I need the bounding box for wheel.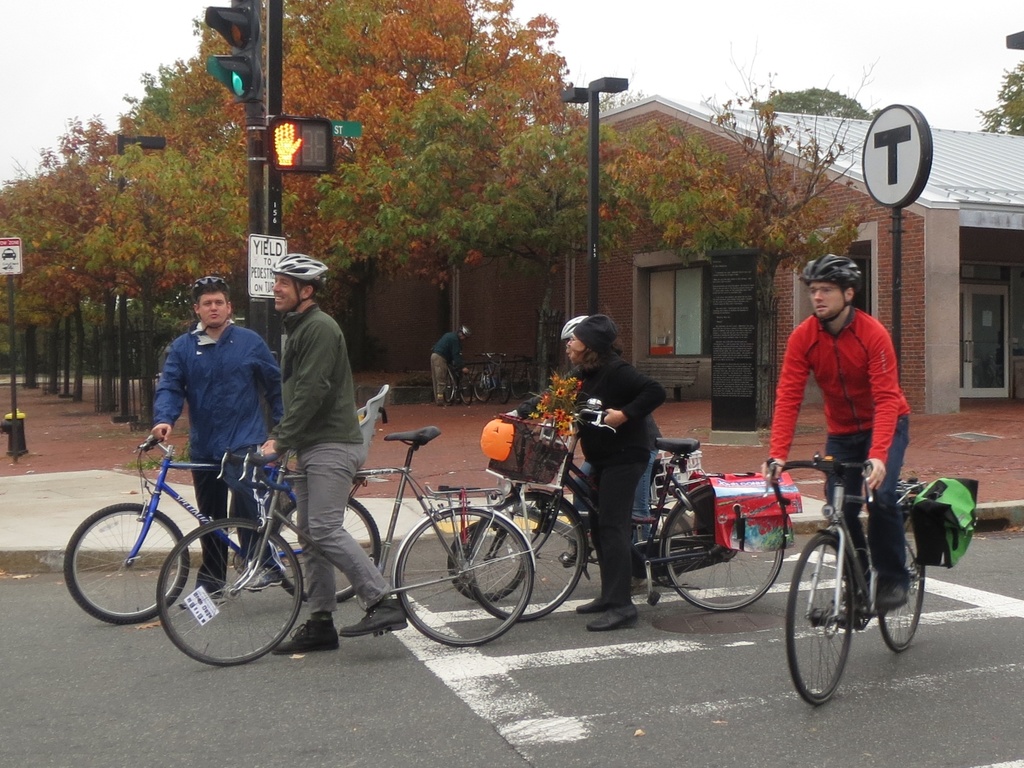
Here it is: select_region(62, 502, 189, 622).
